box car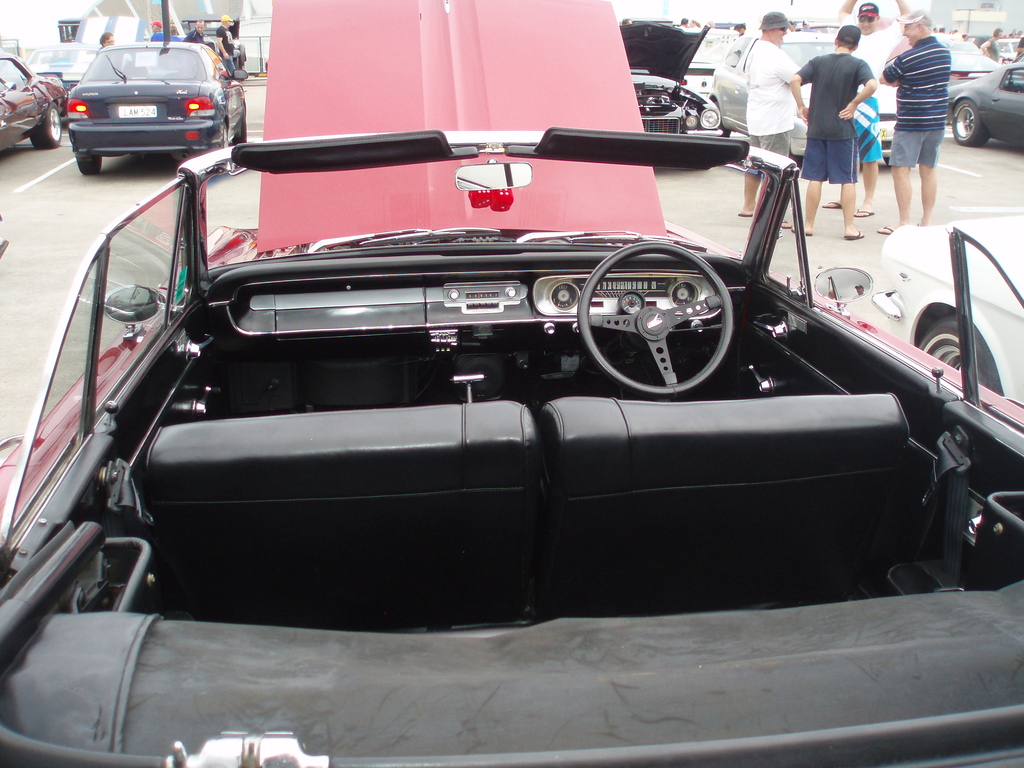
[948, 63, 1023, 147]
